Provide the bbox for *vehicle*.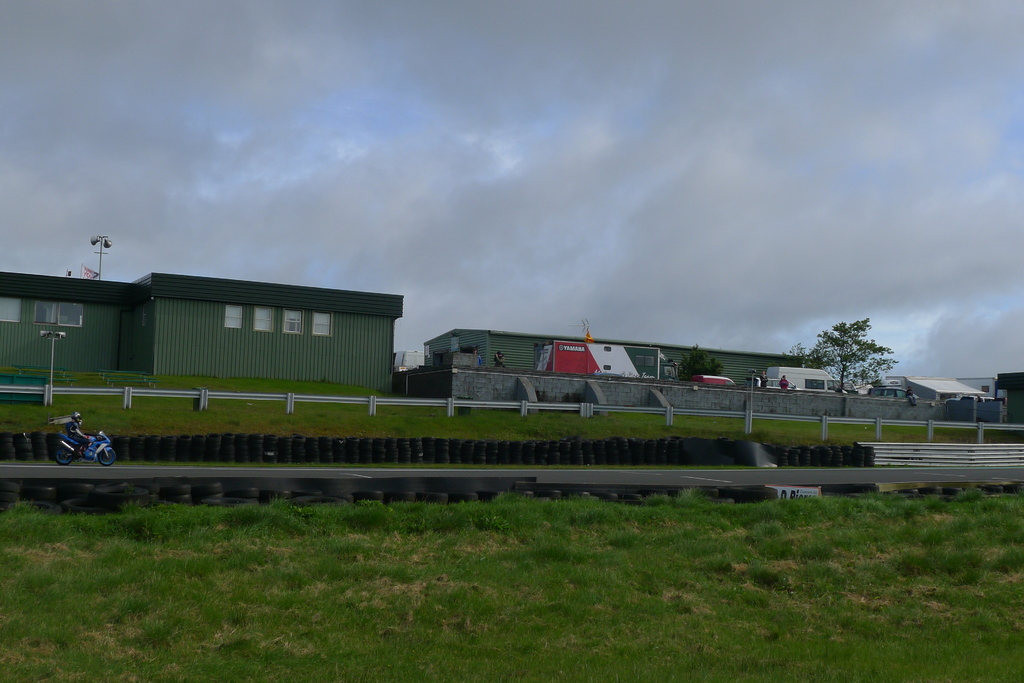
bbox(51, 424, 117, 469).
